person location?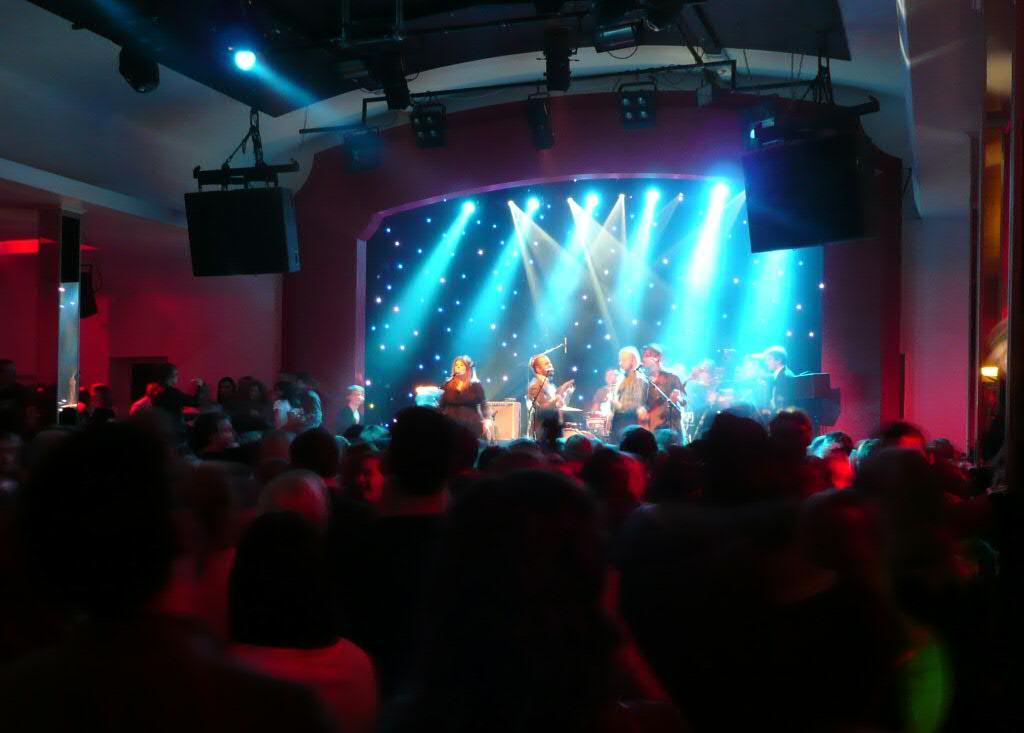
(left=437, top=351, right=492, bottom=436)
